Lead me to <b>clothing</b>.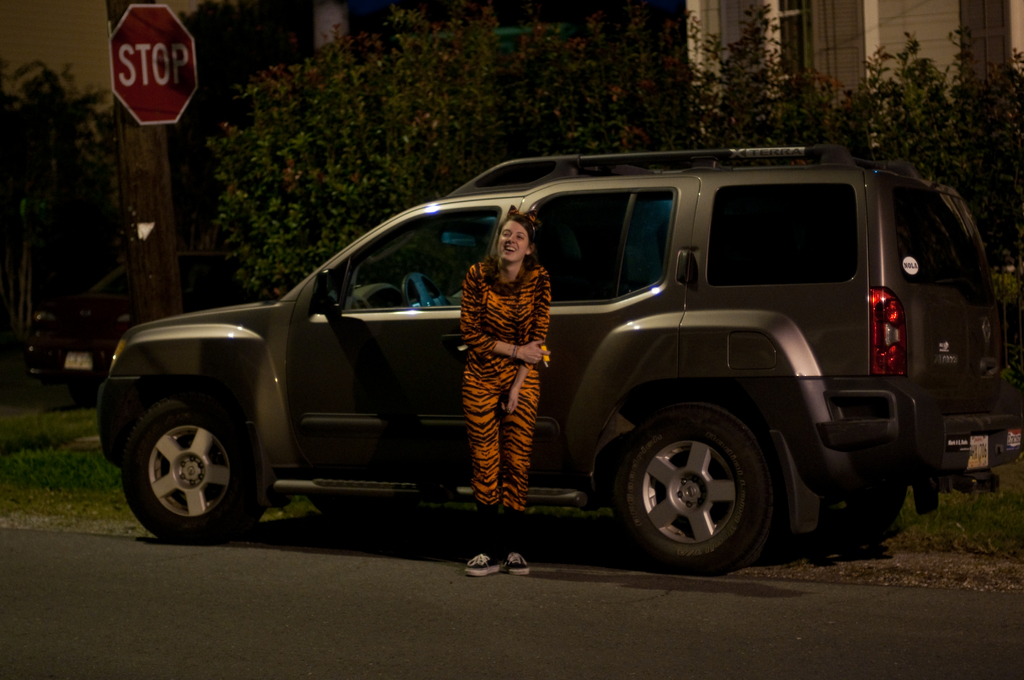
Lead to x1=457 y1=246 x2=554 y2=513.
